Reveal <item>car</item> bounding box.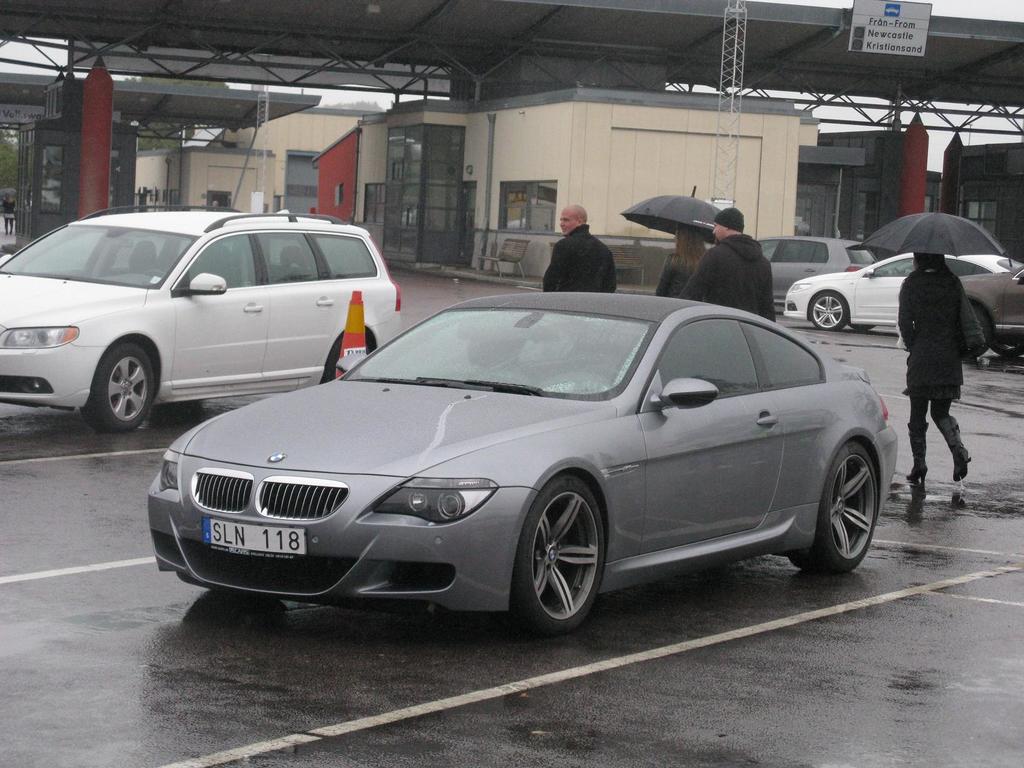
Revealed: l=148, t=282, r=896, b=634.
